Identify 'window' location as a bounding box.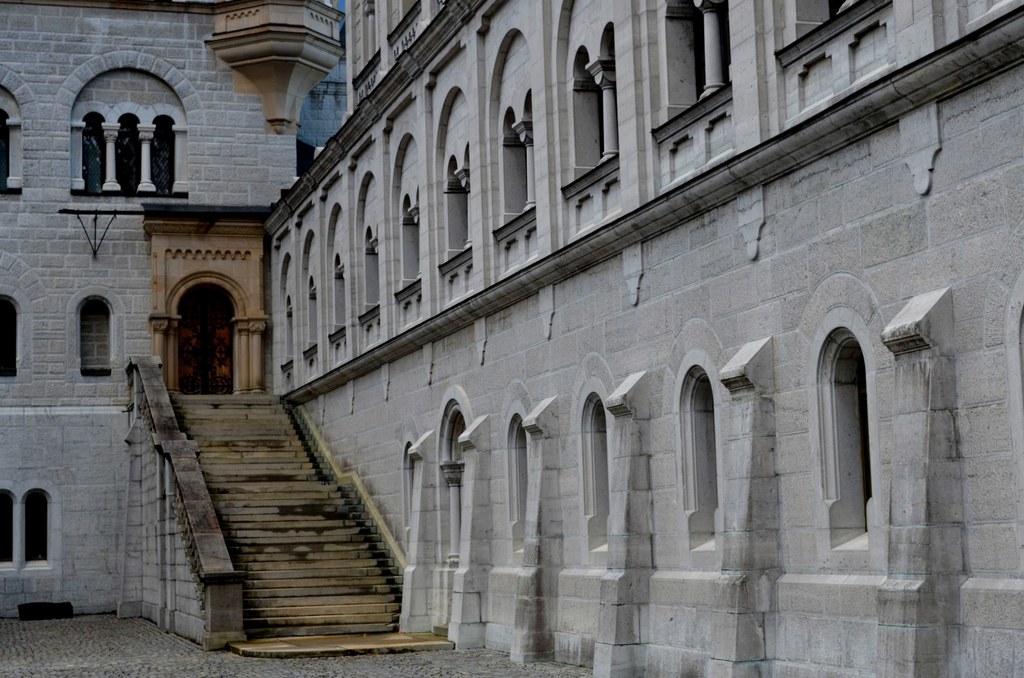
76/108/178/204.
